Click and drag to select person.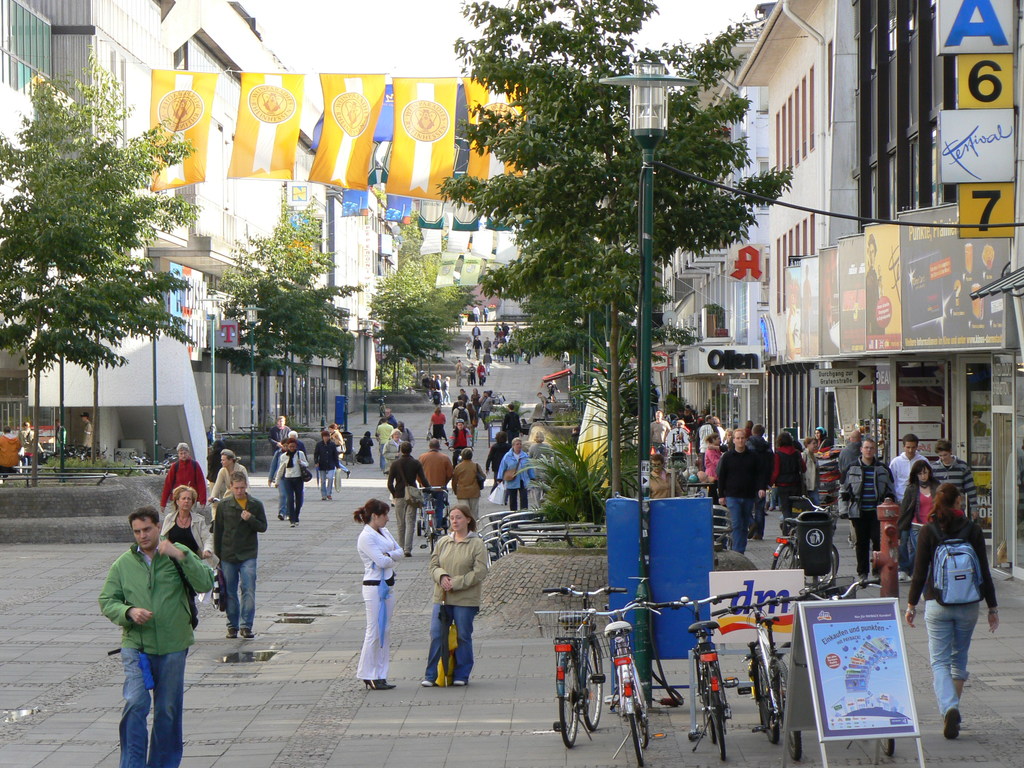
Selection: 424:497:486:691.
